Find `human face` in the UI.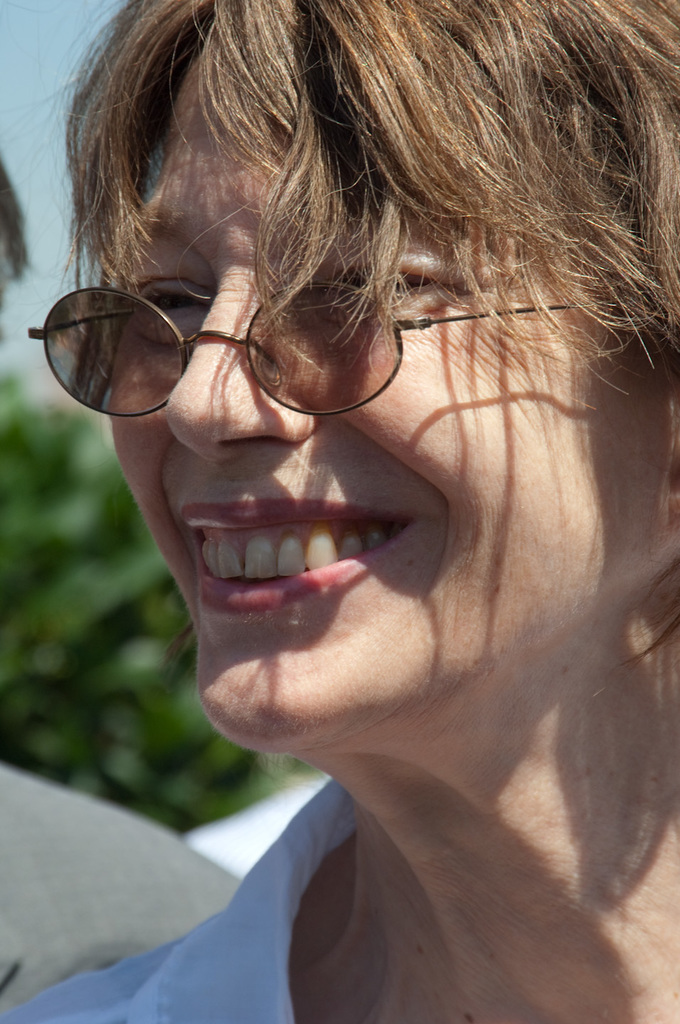
UI element at l=100, t=59, r=656, b=750.
